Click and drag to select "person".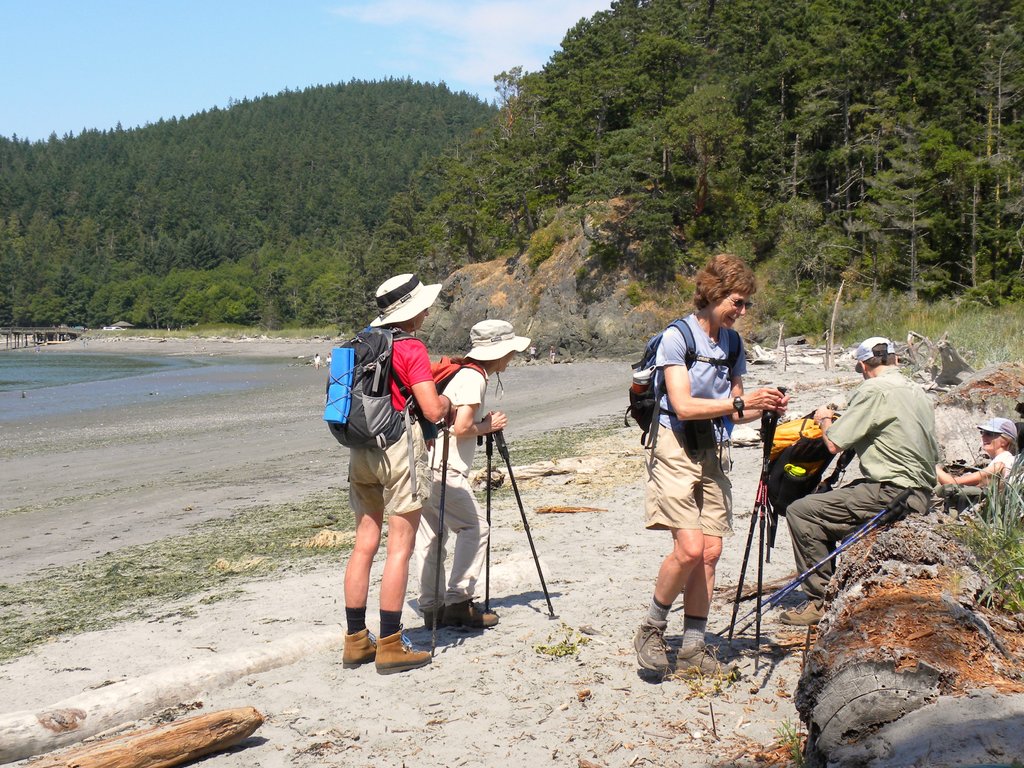
Selection: rect(927, 415, 1023, 512).
